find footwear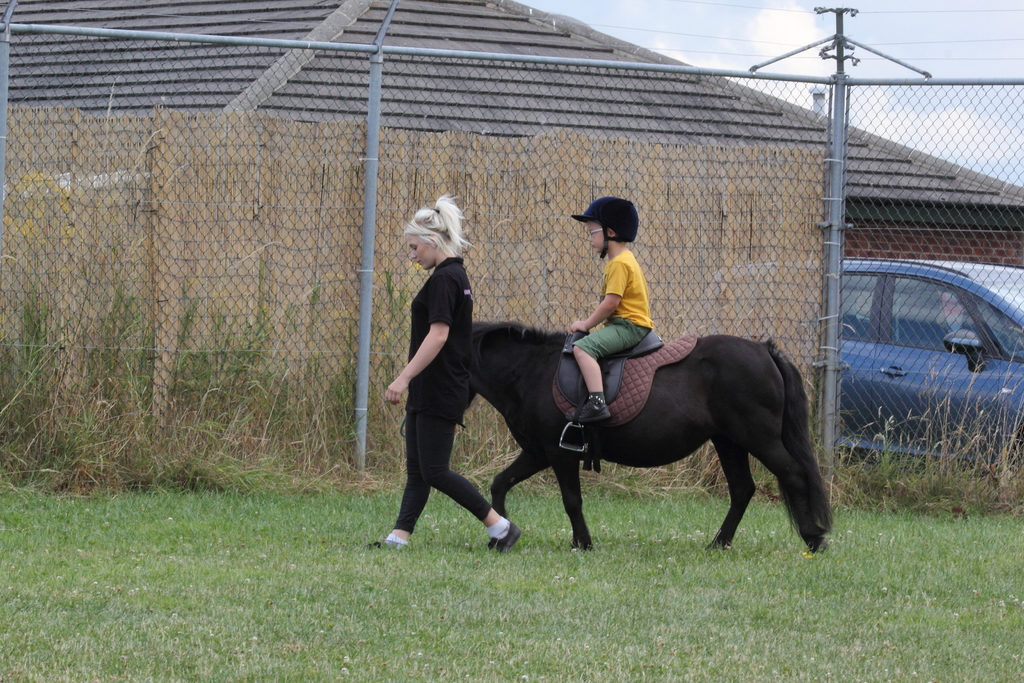
bbox=(483, 521, 524, 553)
